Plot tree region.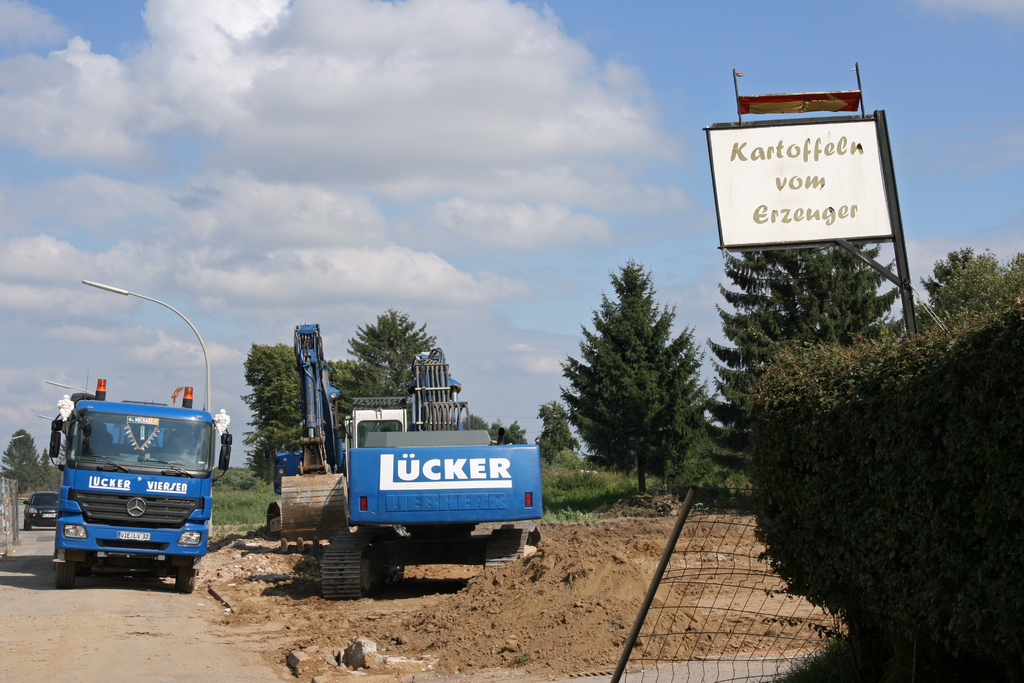
Plotted at (left=340, top=303, right=447, bottom=408).
